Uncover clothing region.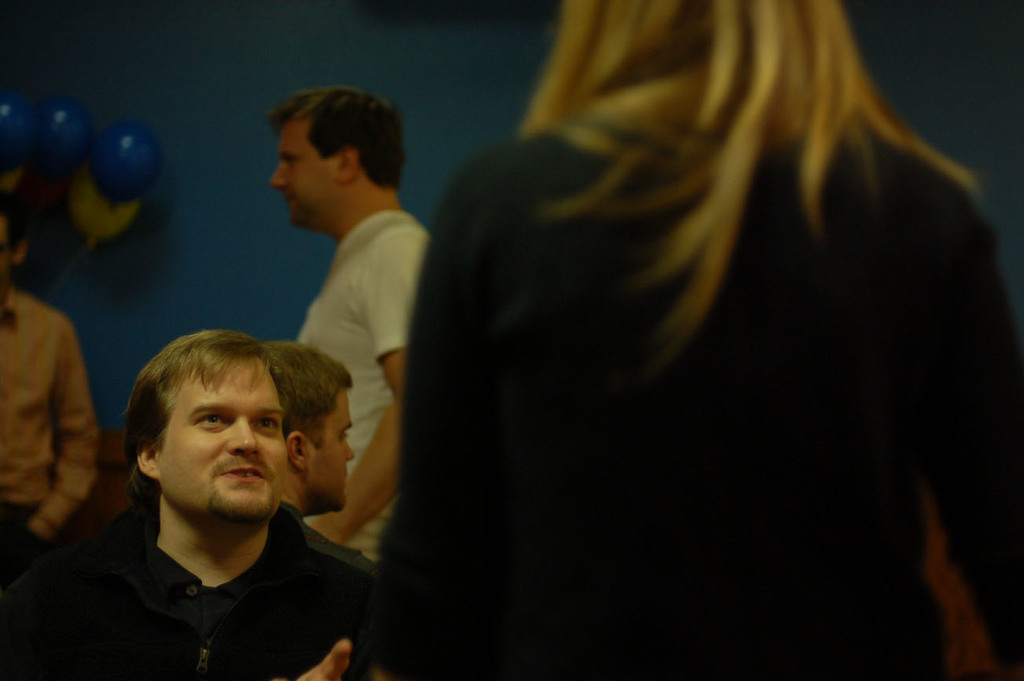
Uncovered: {"x1": 296, "y1": 197, "x2": 437, "y2": 570}.
